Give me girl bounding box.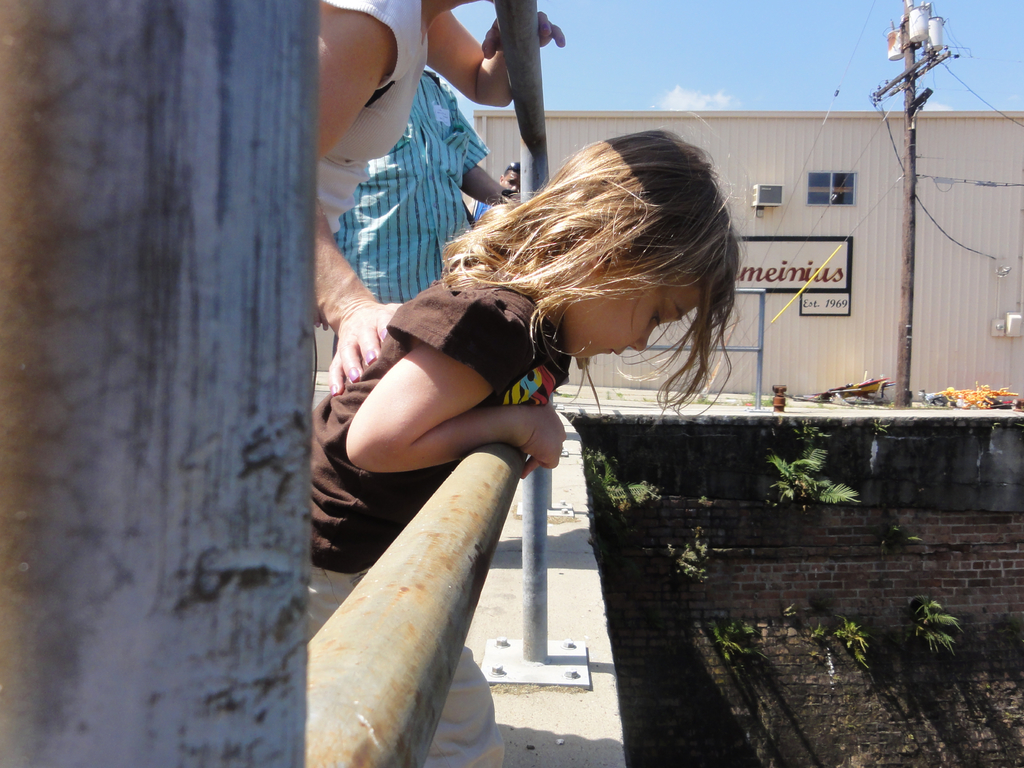
<box>305,127,739,644</box>.
